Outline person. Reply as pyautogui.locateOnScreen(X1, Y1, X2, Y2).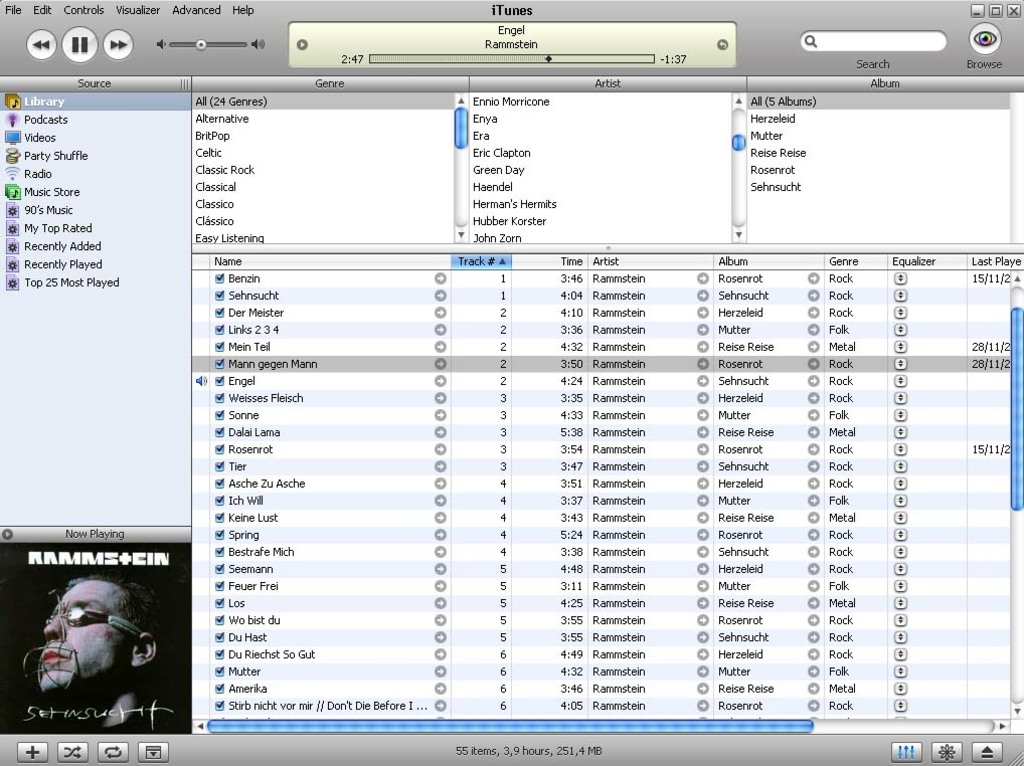
pyautogui.locateOnScreen(39, 573, 161, 732).
